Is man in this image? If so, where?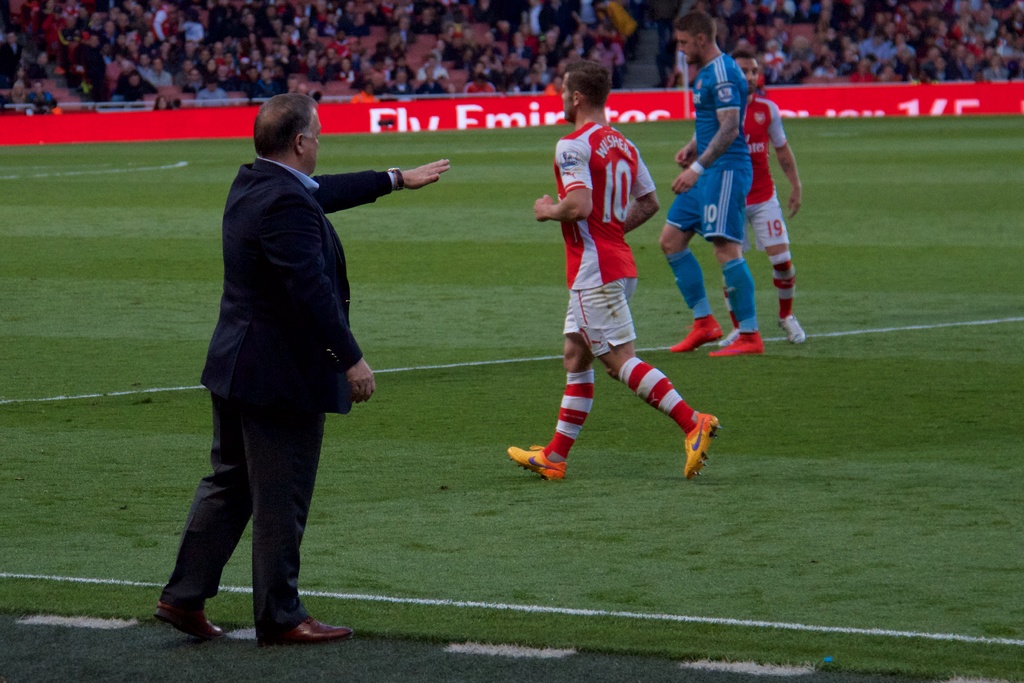
Yes, at 505/56/720/487.
